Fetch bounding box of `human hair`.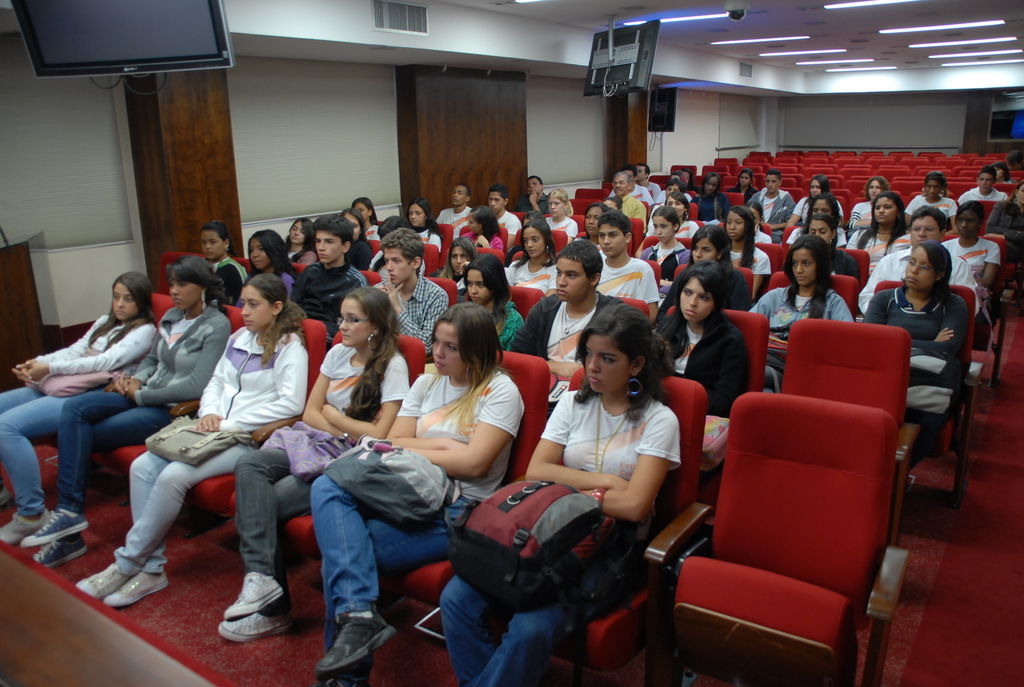
Bbox: bbox=[524, 209, 542, 224].
